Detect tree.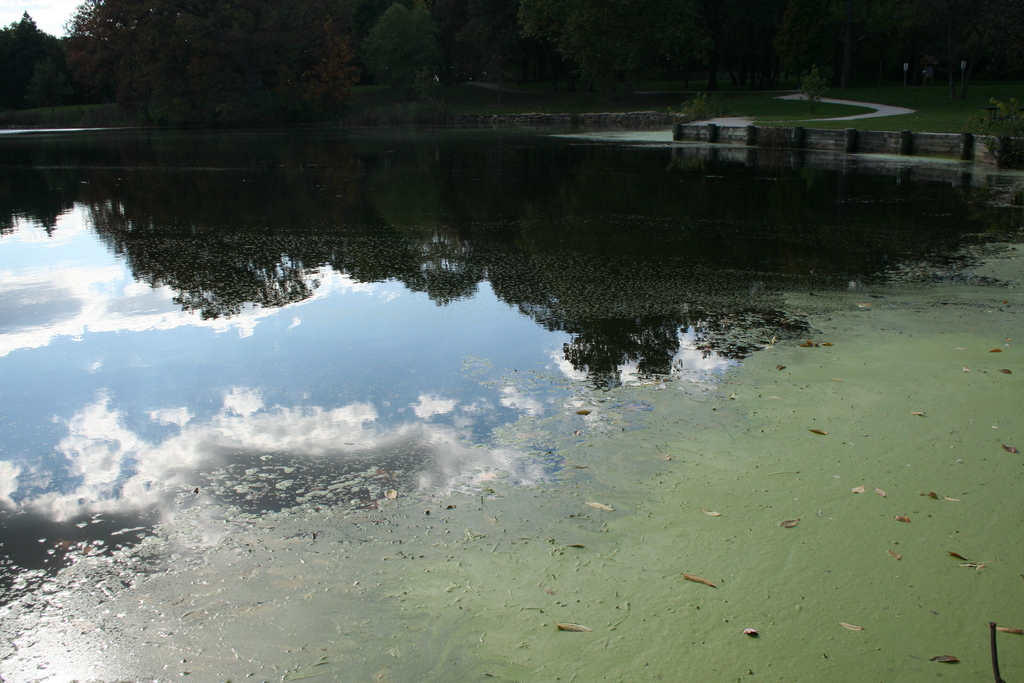
Detected at 651 0 701 93.
